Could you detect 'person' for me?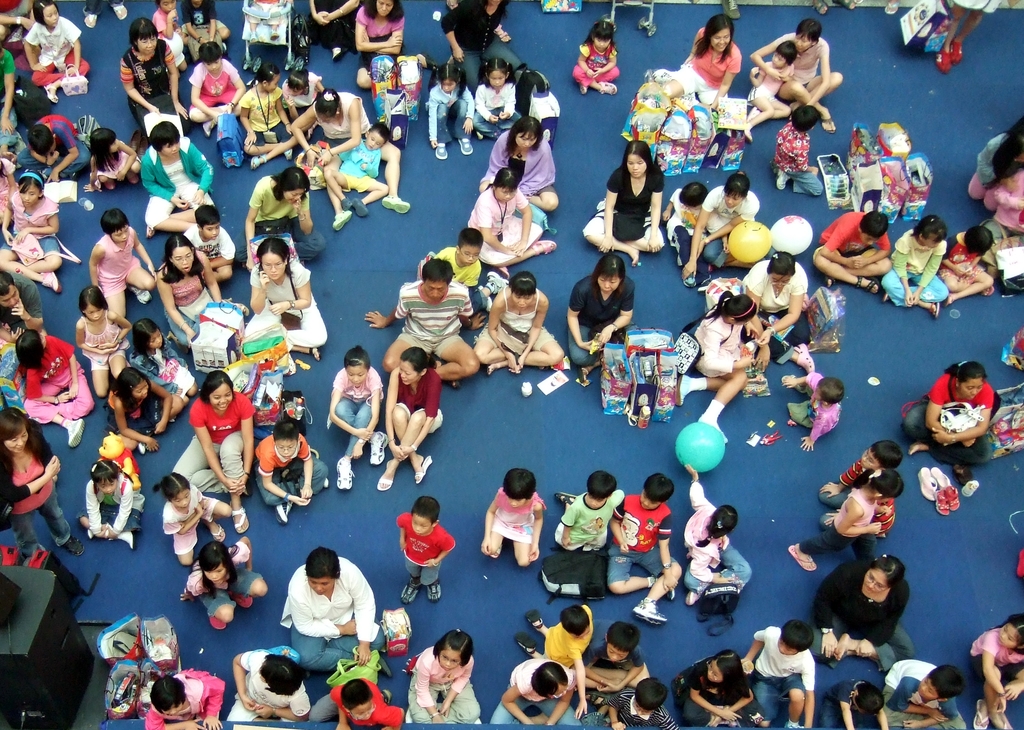
Detection result: rect(685, 650, 757, 729).
